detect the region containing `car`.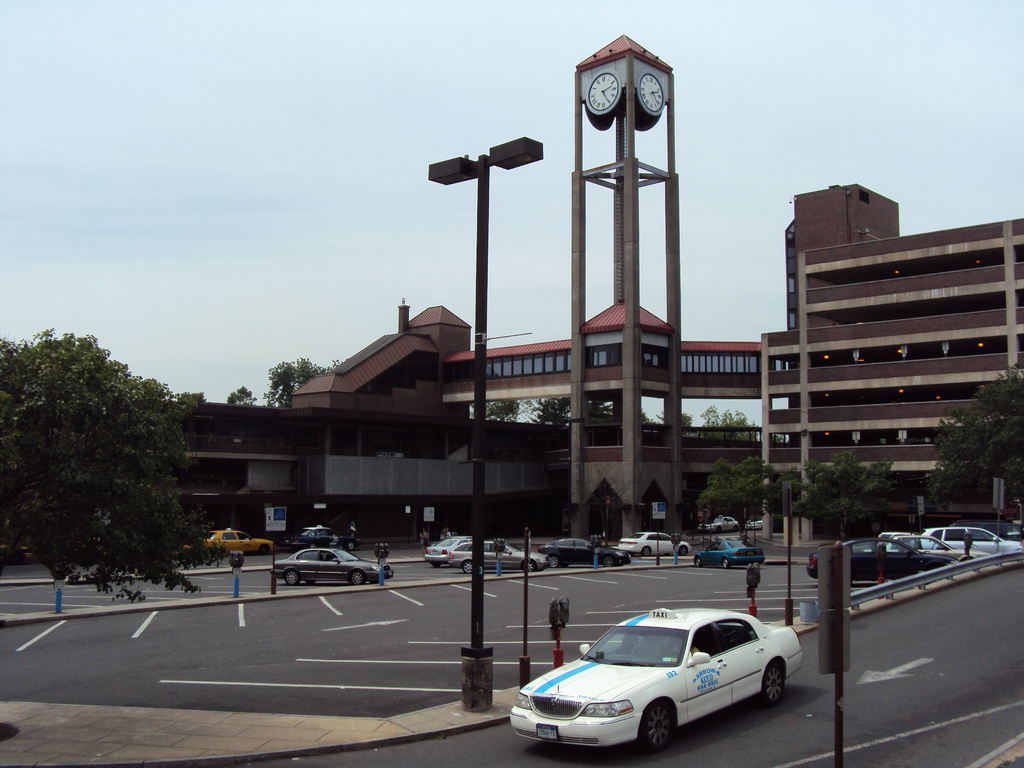
crop(689, 535, 770, 570).
